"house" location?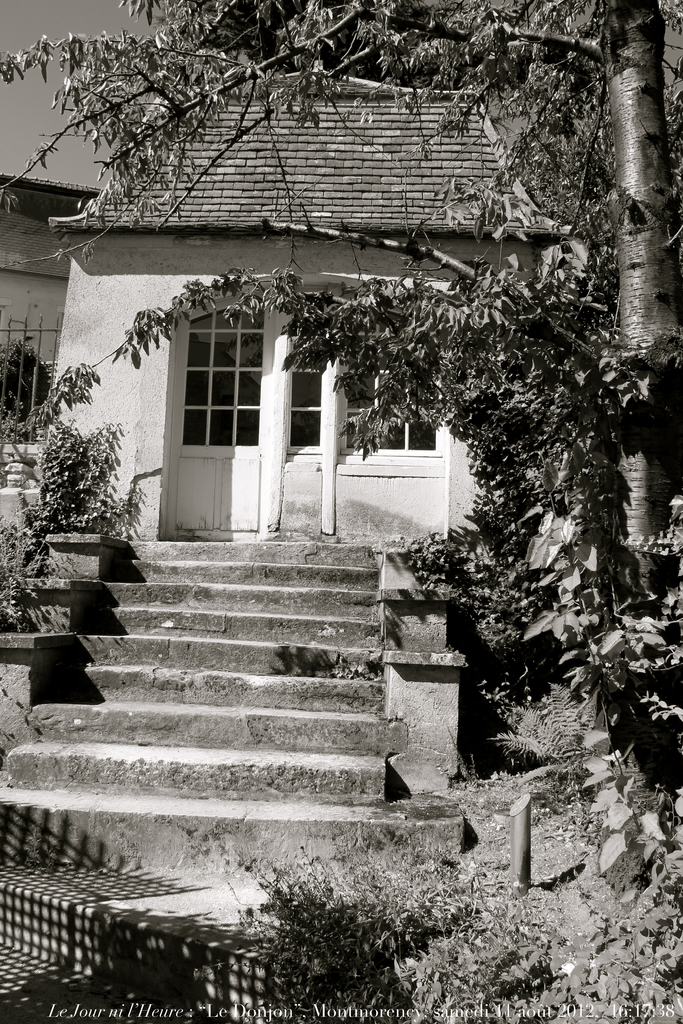
locate(0, 0, 570, 1023)
